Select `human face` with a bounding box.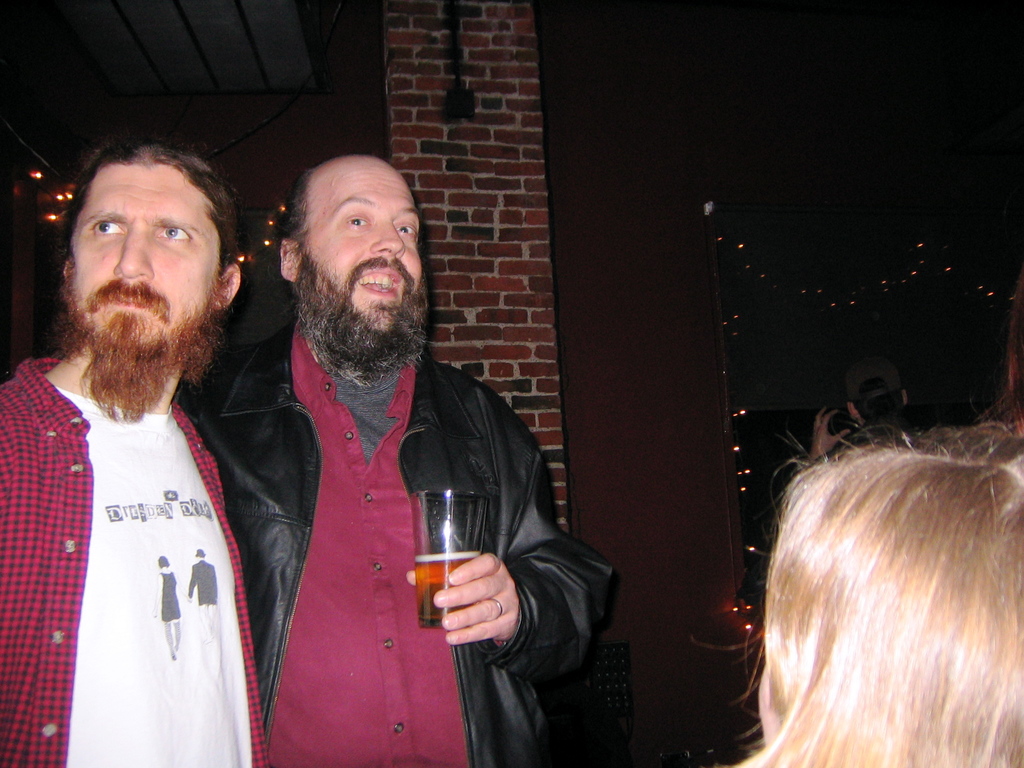
bbox(305, 164, 424, 323).
